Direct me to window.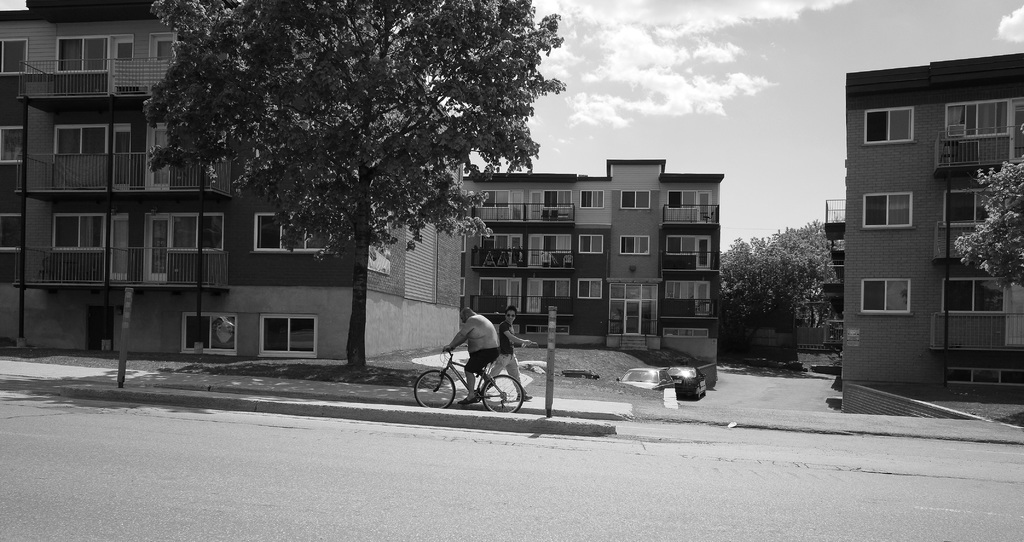
Direction: {"x1": 0, "y1": 126, "x2": 24, "y2": 168}.
